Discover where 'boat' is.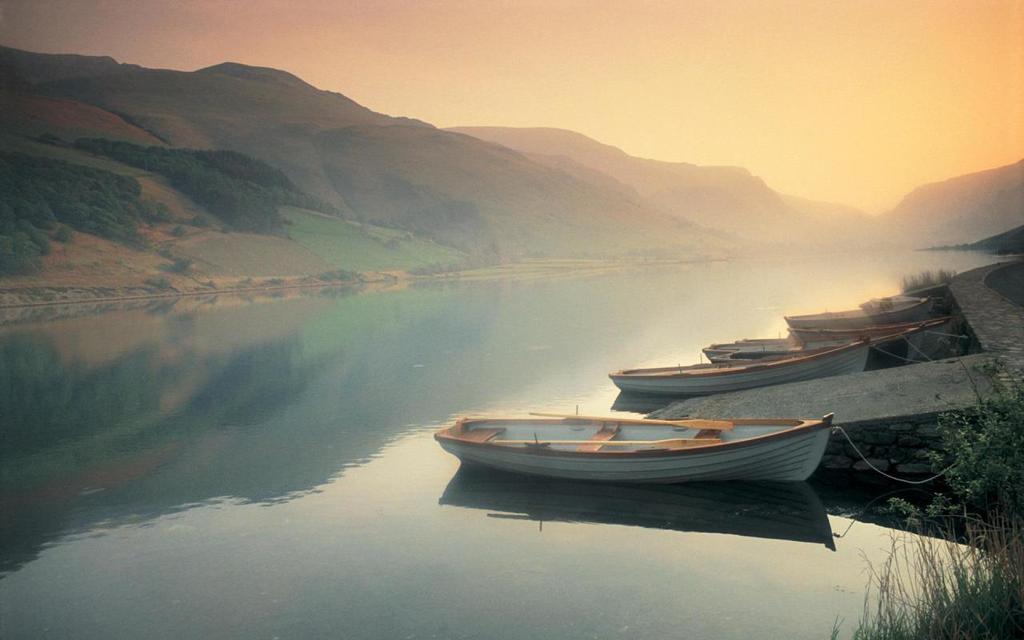
Discovered at select_region(709, 307, 961, 366).
